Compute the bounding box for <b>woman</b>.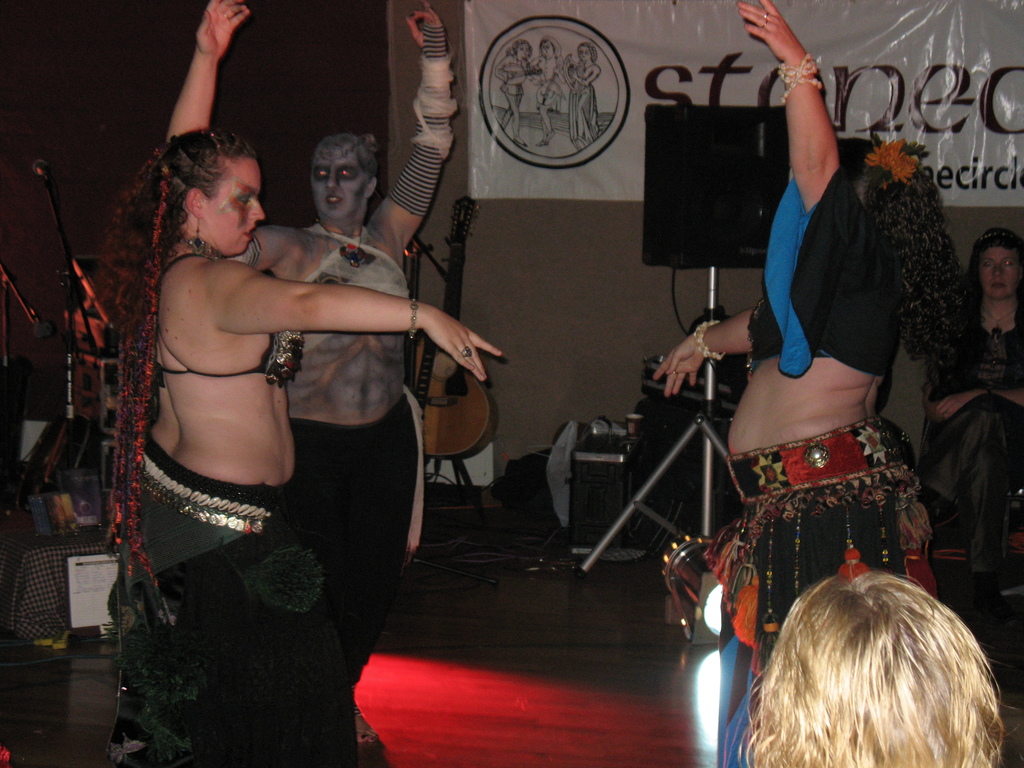
locate(109, 0, 503, 767).
